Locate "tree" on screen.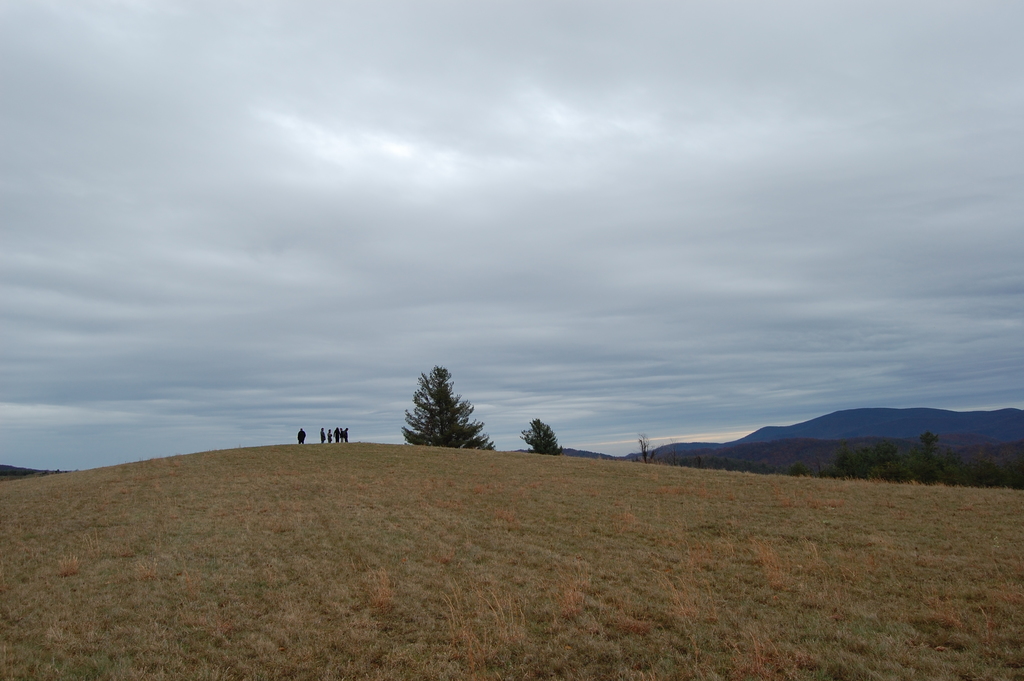
On screen at detection(634, 431, 665, 464).
